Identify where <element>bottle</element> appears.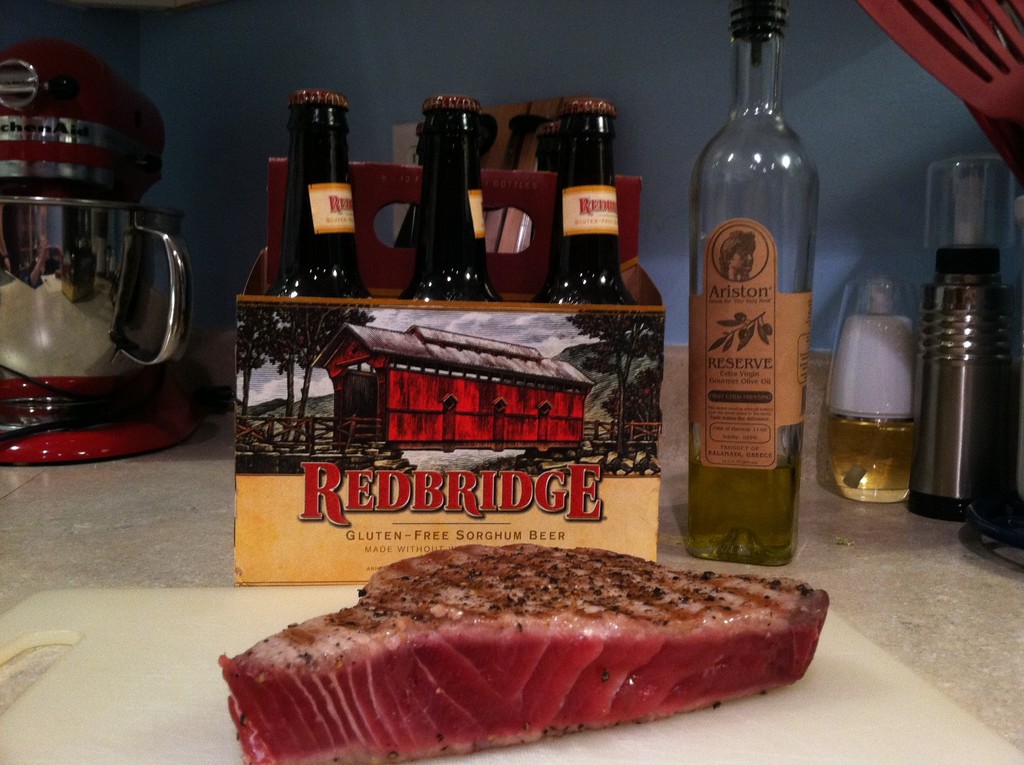
Appears at bbox(687, 0, 824, 567).
